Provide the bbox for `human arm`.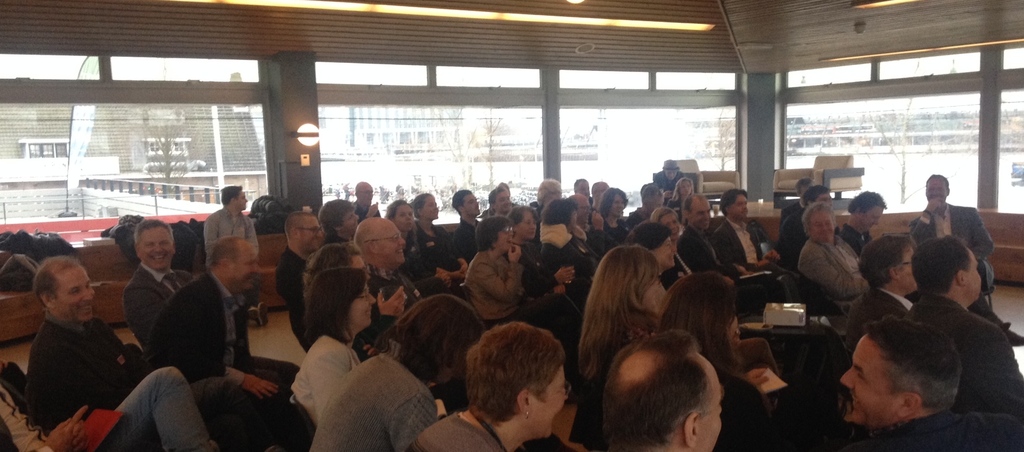
[x1=395, y1=396, x2=445, y2=451].
